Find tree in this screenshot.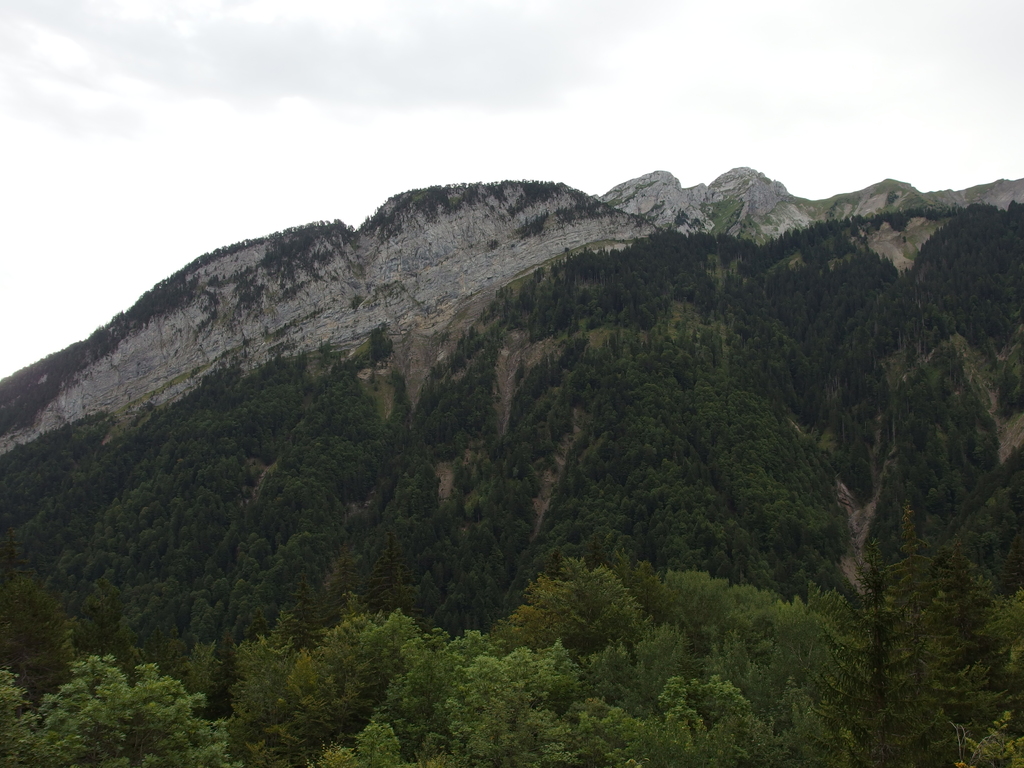
The bounding box for tree is {"left": 0, "top": 656, "right": 234, "bottom": 767}.
